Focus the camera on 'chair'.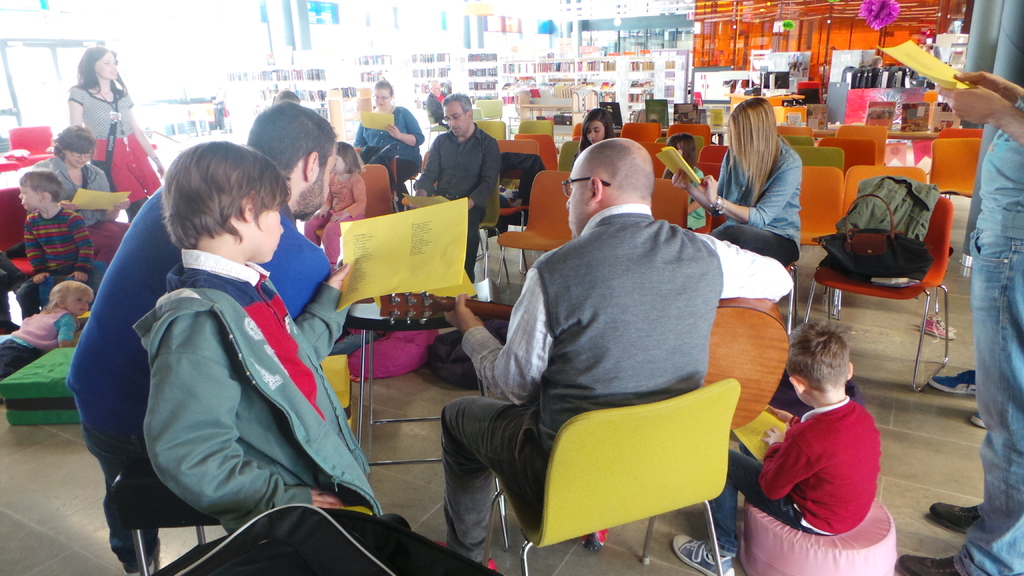
Focus region: 548 138 589 172.
